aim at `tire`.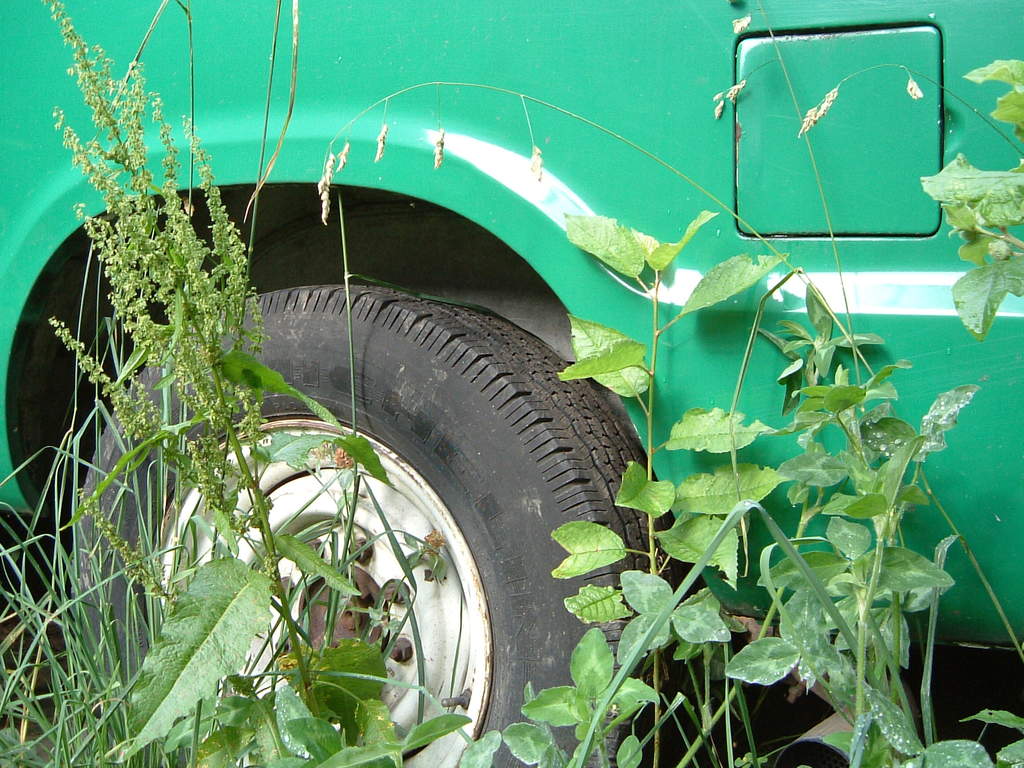
Aimed at bbox(74, 285, 671, 767).
